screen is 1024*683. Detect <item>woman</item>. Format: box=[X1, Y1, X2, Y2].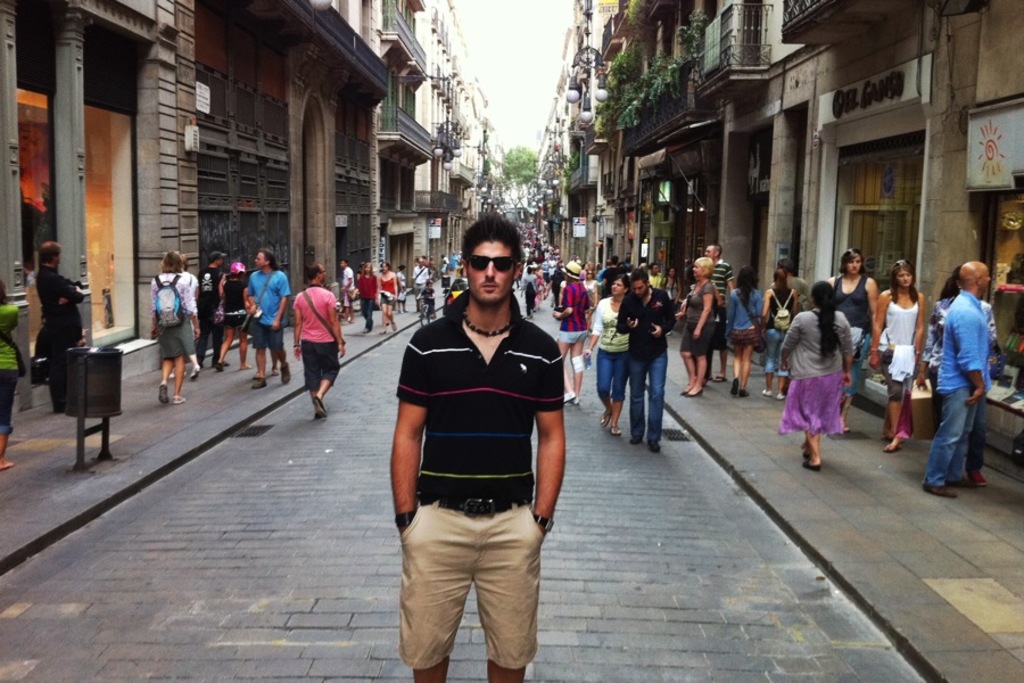
box=[923, 248, 1014, 503].
